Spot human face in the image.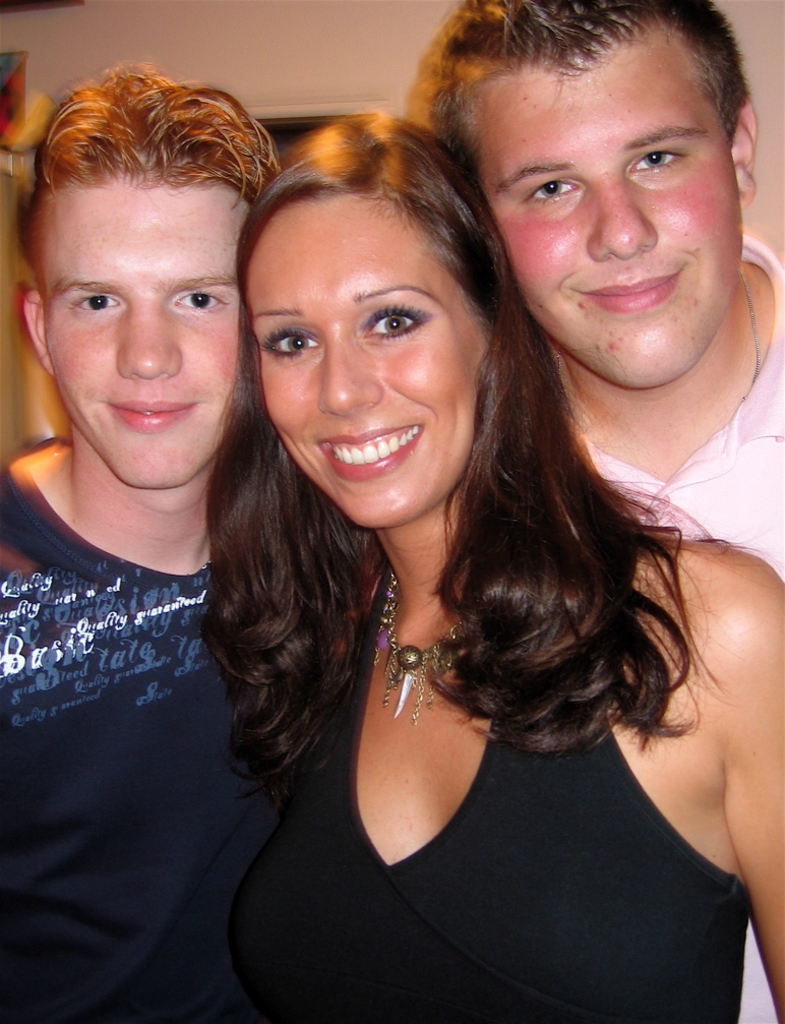
human face found at box(38, 185, 250, 487).
